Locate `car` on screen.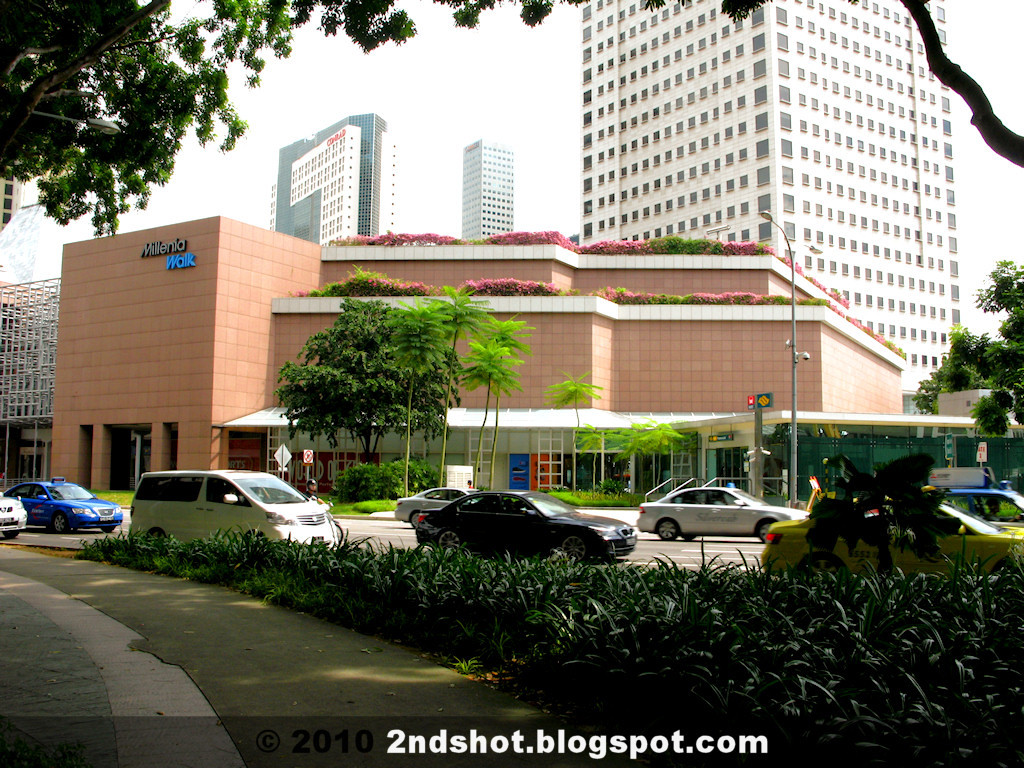
On screen at x1=969, y1=487, x2=1007, y2=513.
